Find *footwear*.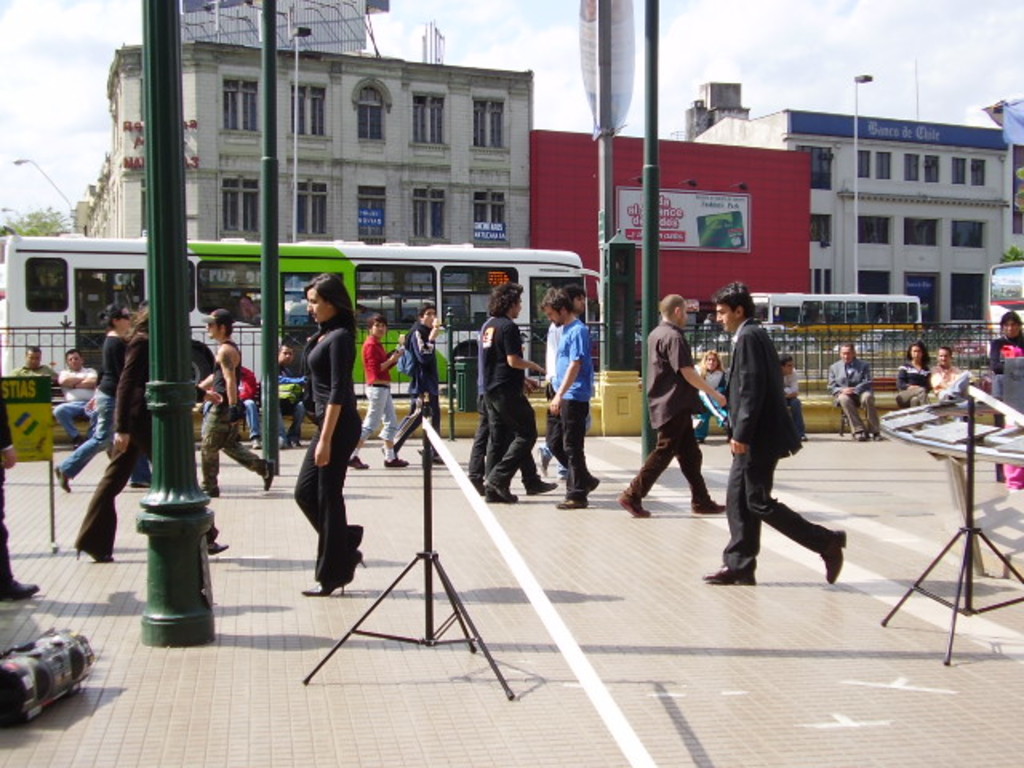
box=[74, 546, 117, 563].
